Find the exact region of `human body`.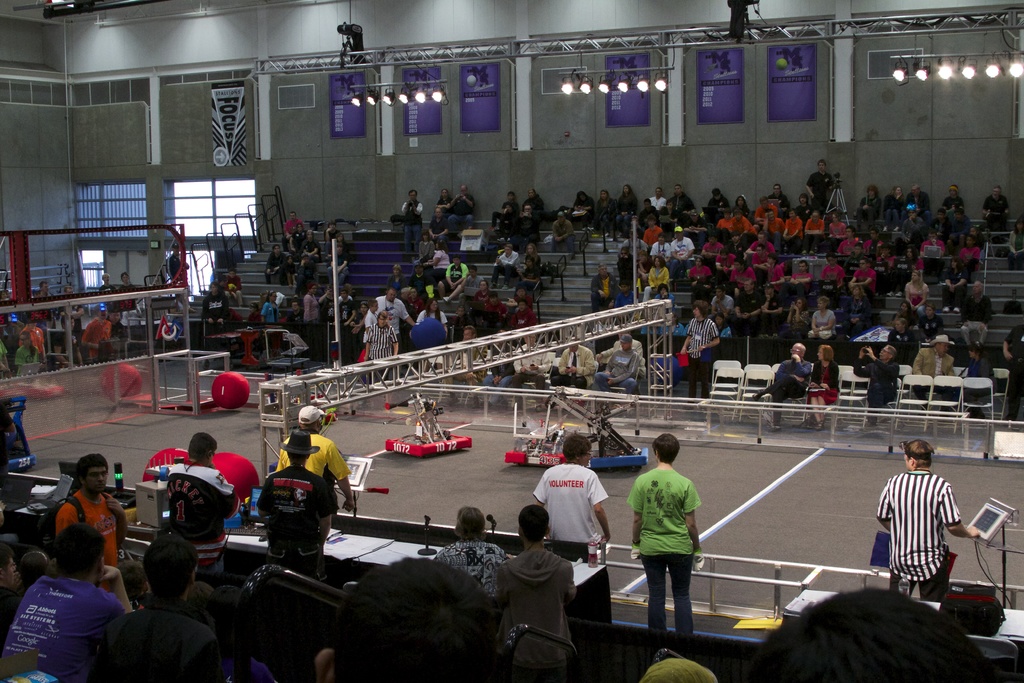
Exact region: locate(838, 231, 858, 273).
